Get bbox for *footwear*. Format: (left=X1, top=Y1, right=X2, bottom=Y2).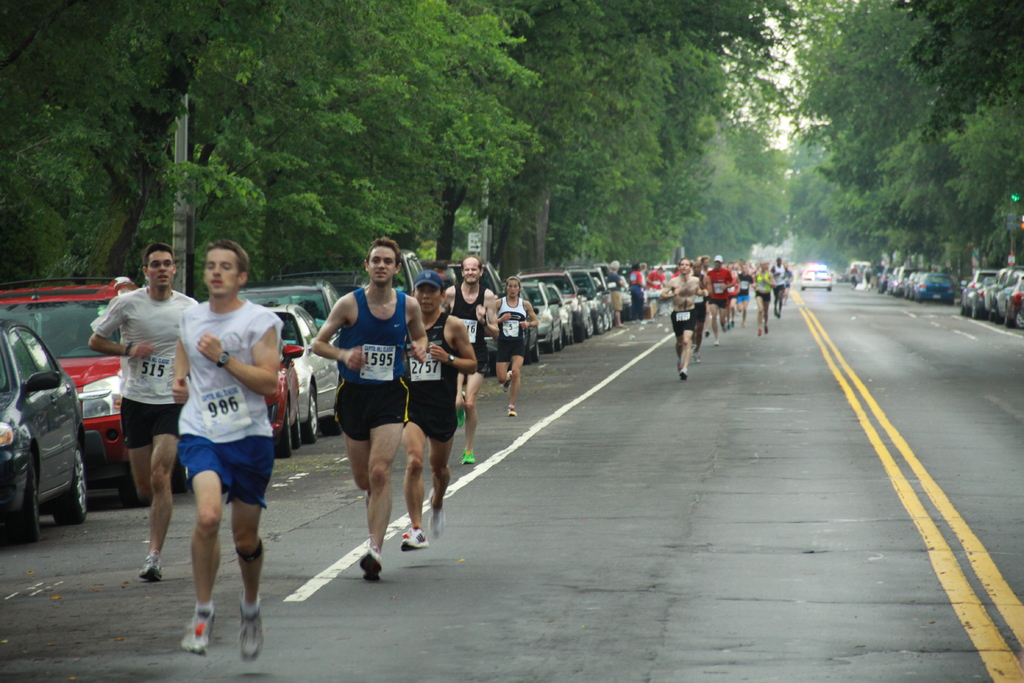
(left=728, top=320, right=738, bottom=325).
